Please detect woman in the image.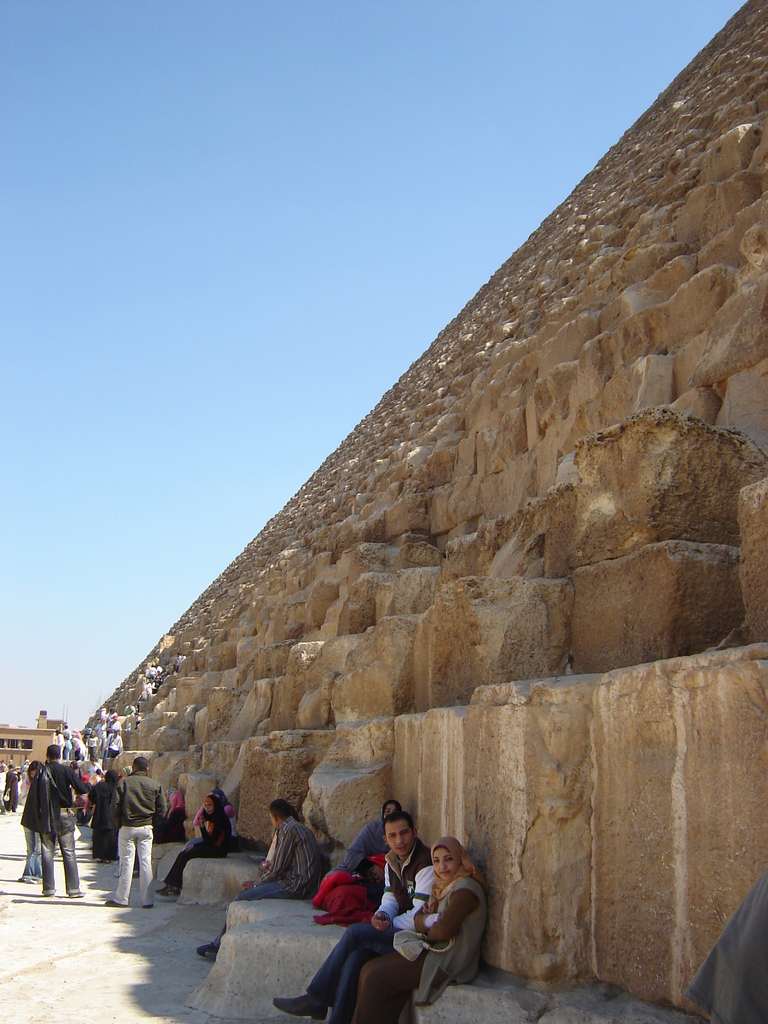
crop(154, 791, 235, 900).
